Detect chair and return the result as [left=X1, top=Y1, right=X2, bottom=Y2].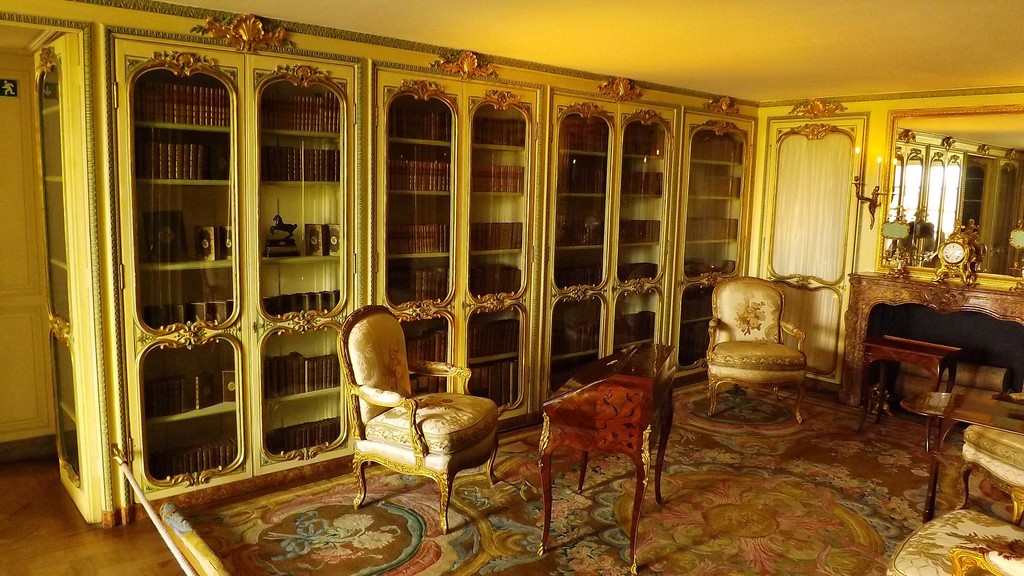
[left=326, top=305, right=493, bottom=527].
